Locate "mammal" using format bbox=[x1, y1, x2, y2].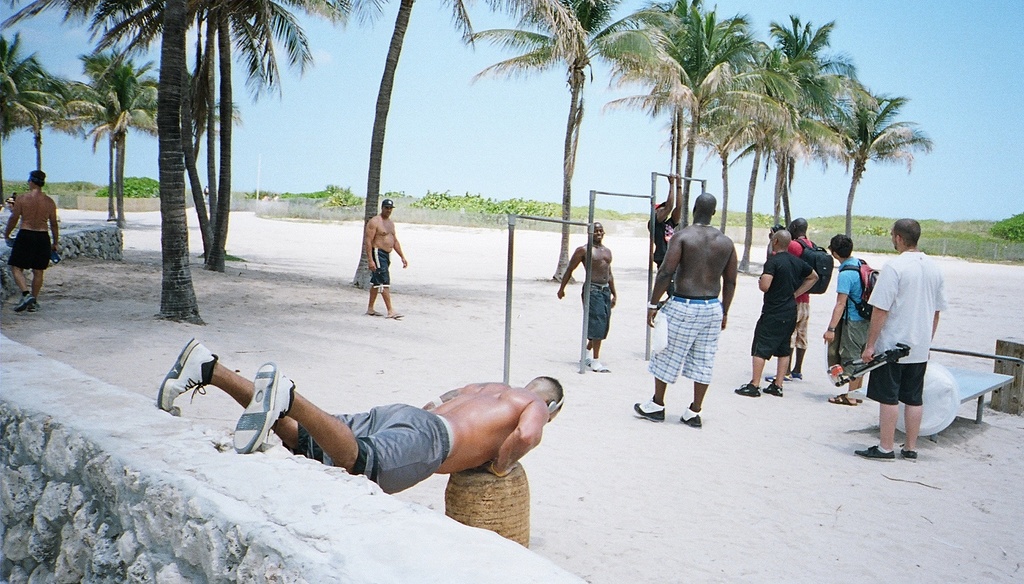
bbox=[648, 172, 682, 310].
